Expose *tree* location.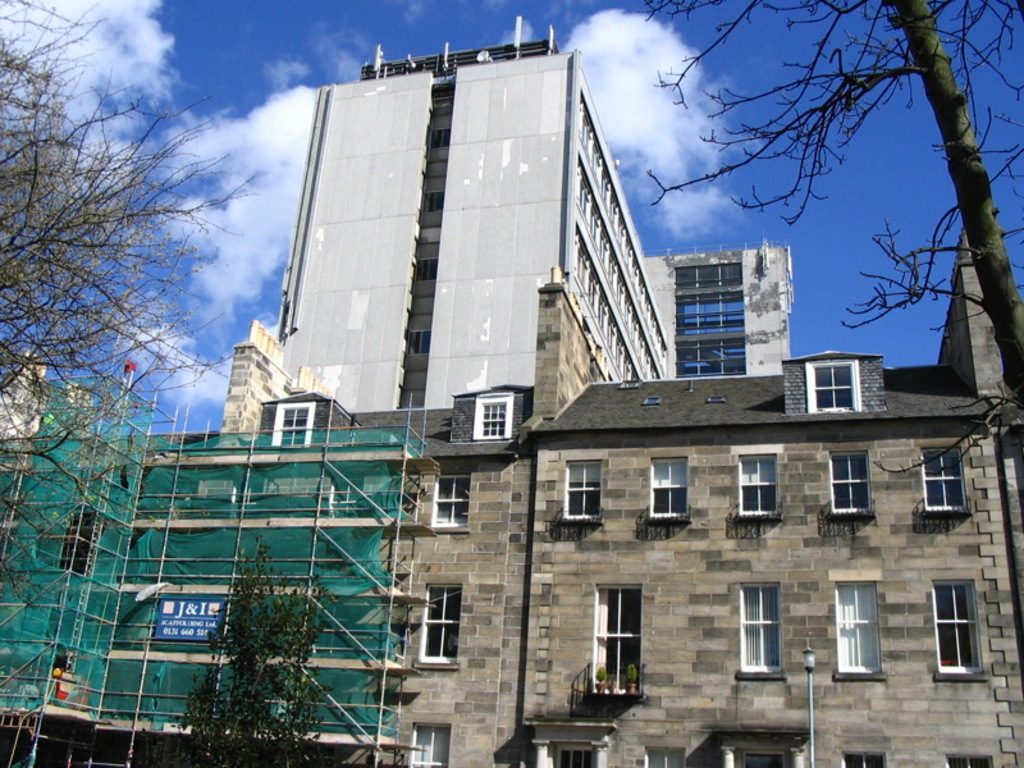
Exposed at select_region(640, 0, 1023, 471).
